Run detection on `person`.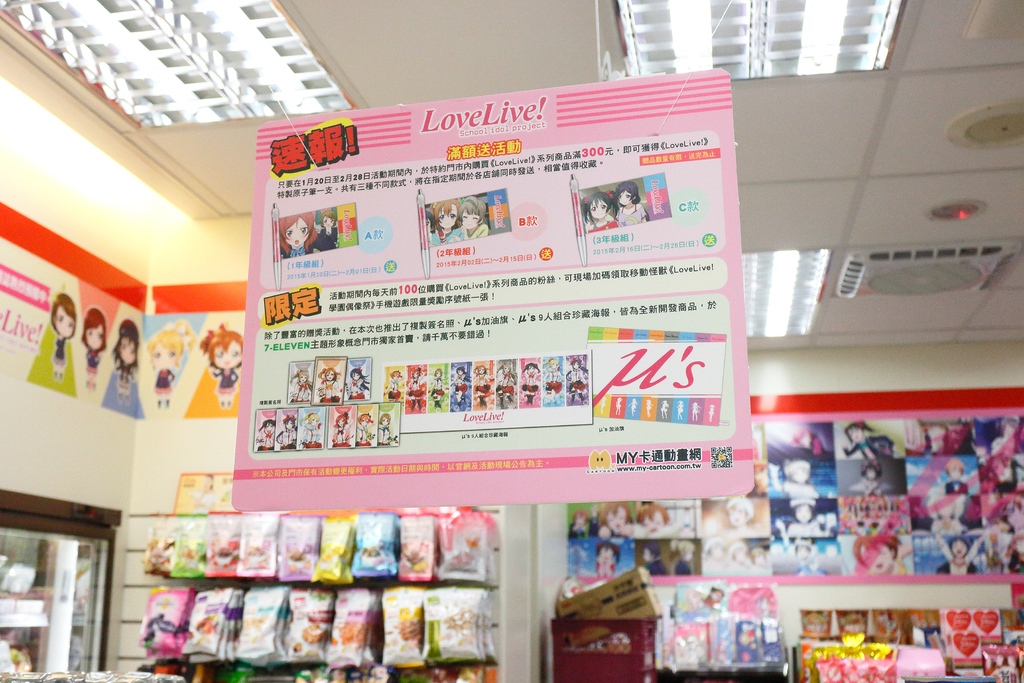
Result: bbox(278, 217, 310, 261).
